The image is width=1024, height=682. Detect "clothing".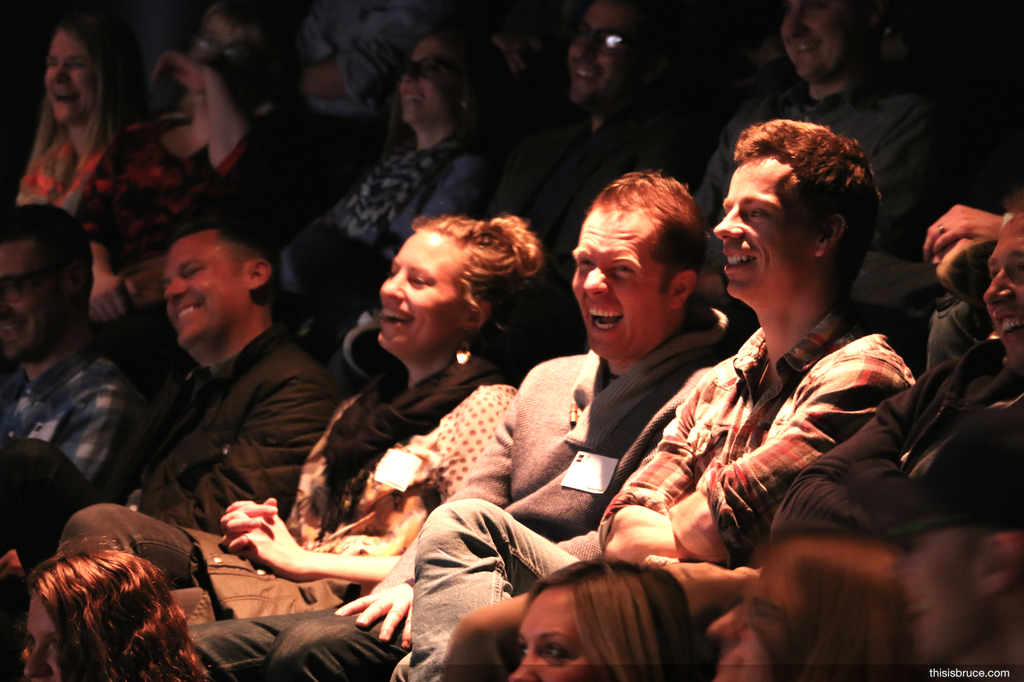
Detection: detection(810, 327, 1023, 531).
